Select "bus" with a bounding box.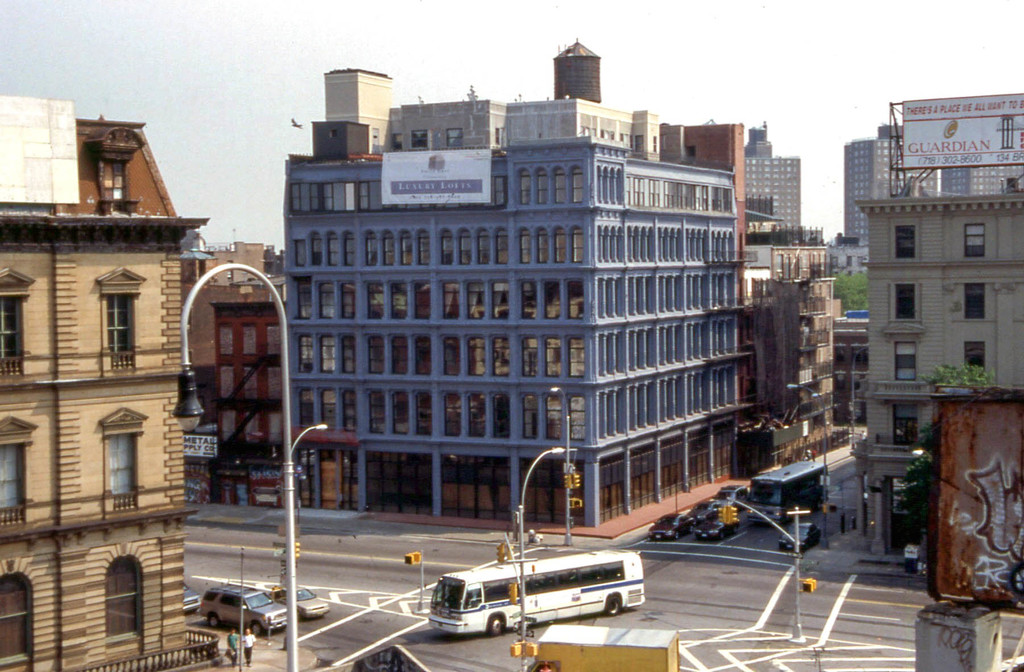
bbox=(428, 548, 648, 635).
